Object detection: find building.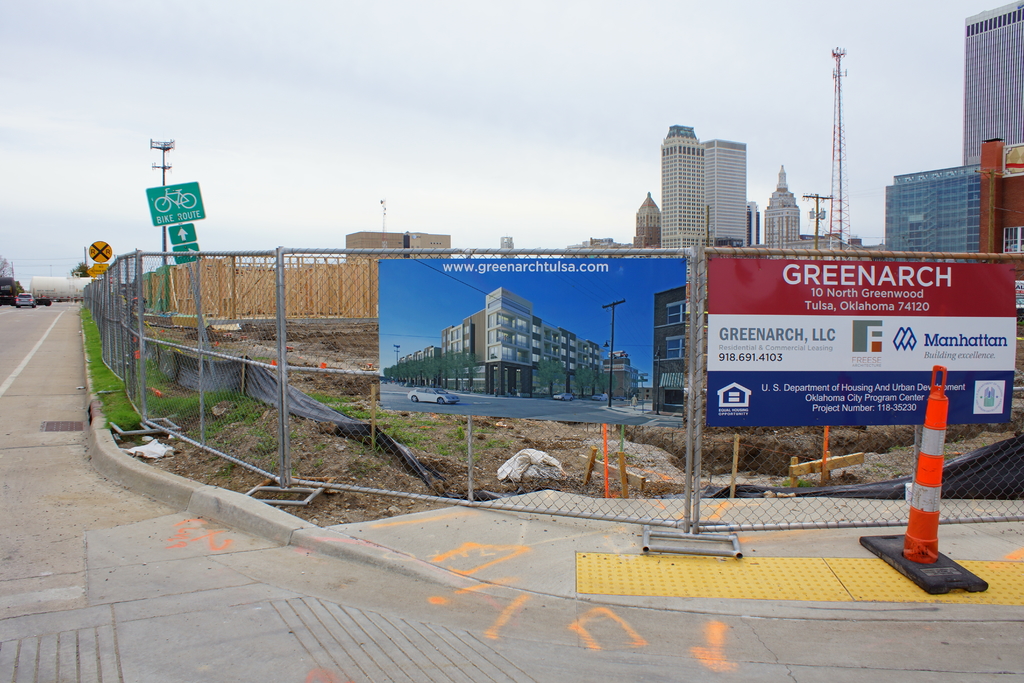
<bbox>400, 349, 446, 388</bbox>.
